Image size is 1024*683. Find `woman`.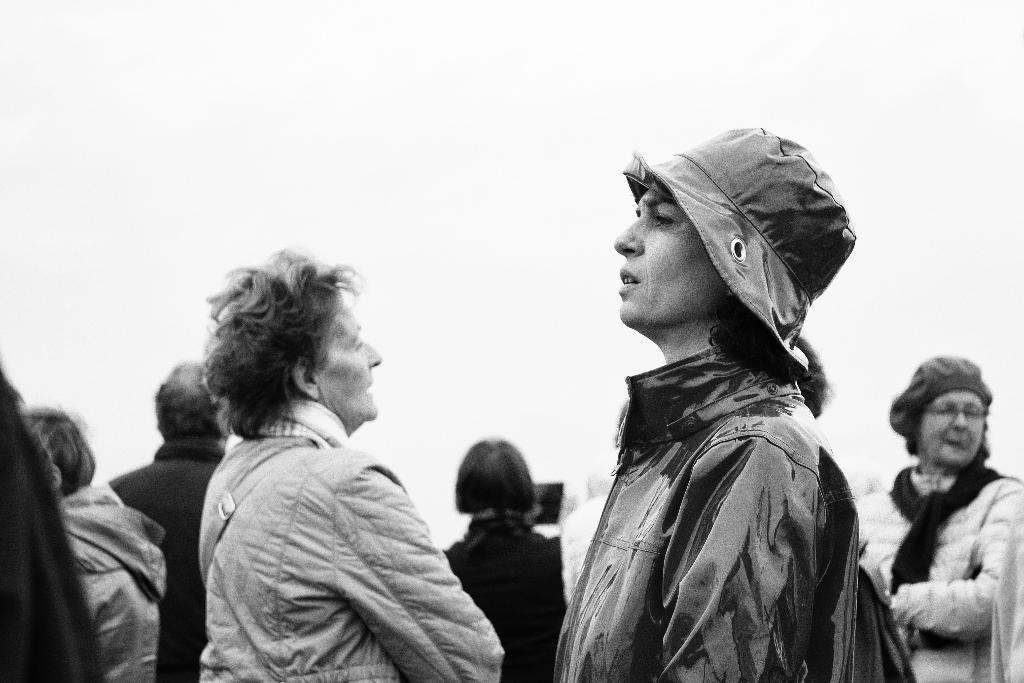
[left=856, top=352, right=1023, bottom=682].
